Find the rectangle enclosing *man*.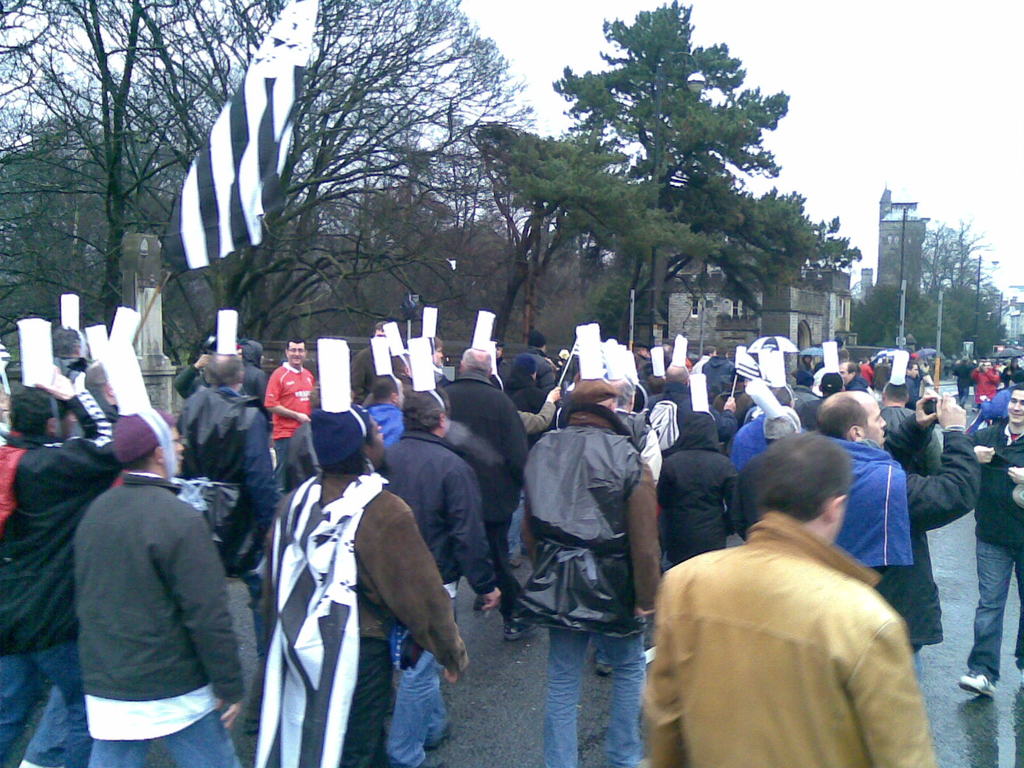
{"left": 179, "top": 362, "right": 267, "bottom": 579}.
